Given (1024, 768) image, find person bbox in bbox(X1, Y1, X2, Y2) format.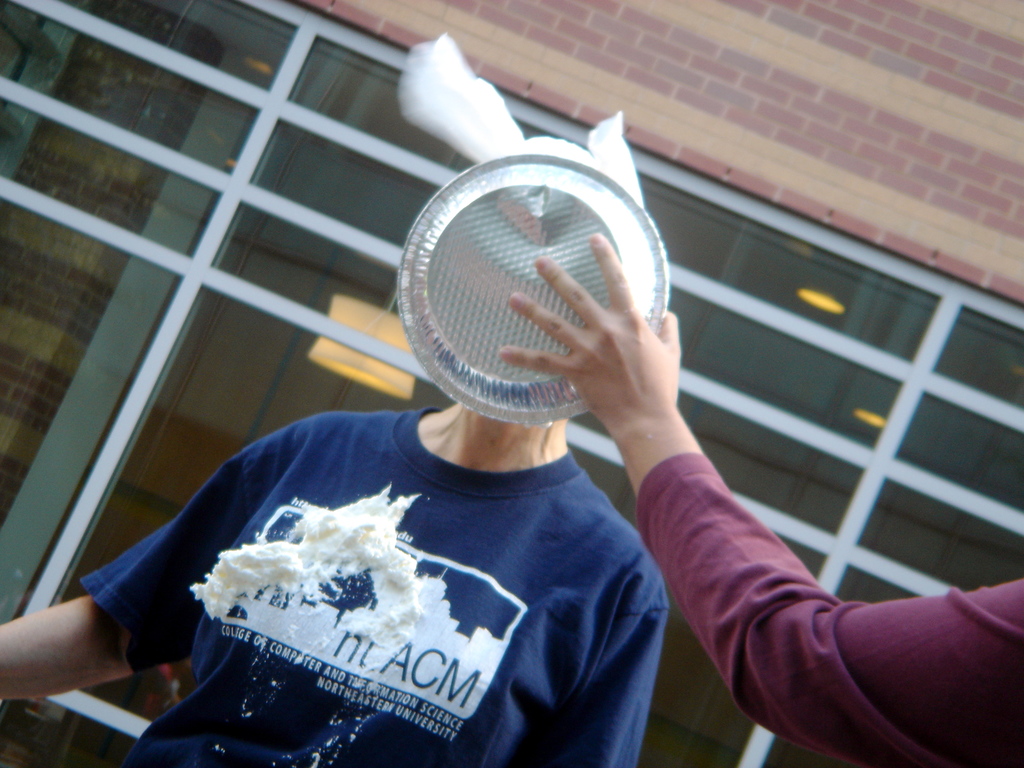
bbox(123, 248, 705, 755).
